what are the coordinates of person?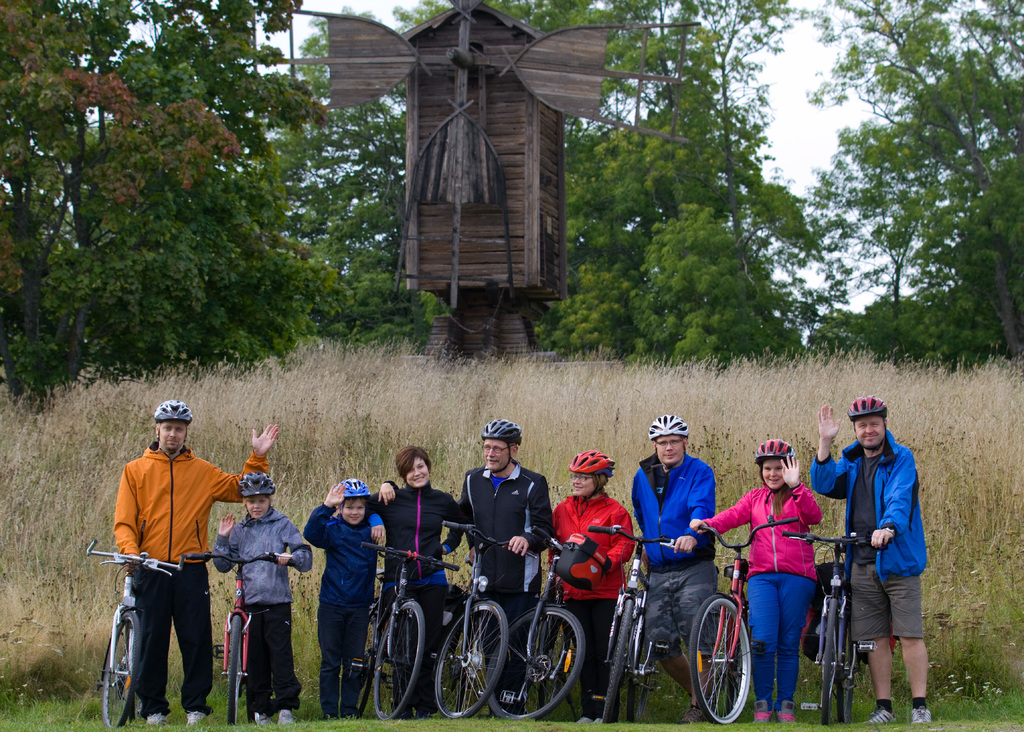
l=212, t=469, r=311, b=729.
